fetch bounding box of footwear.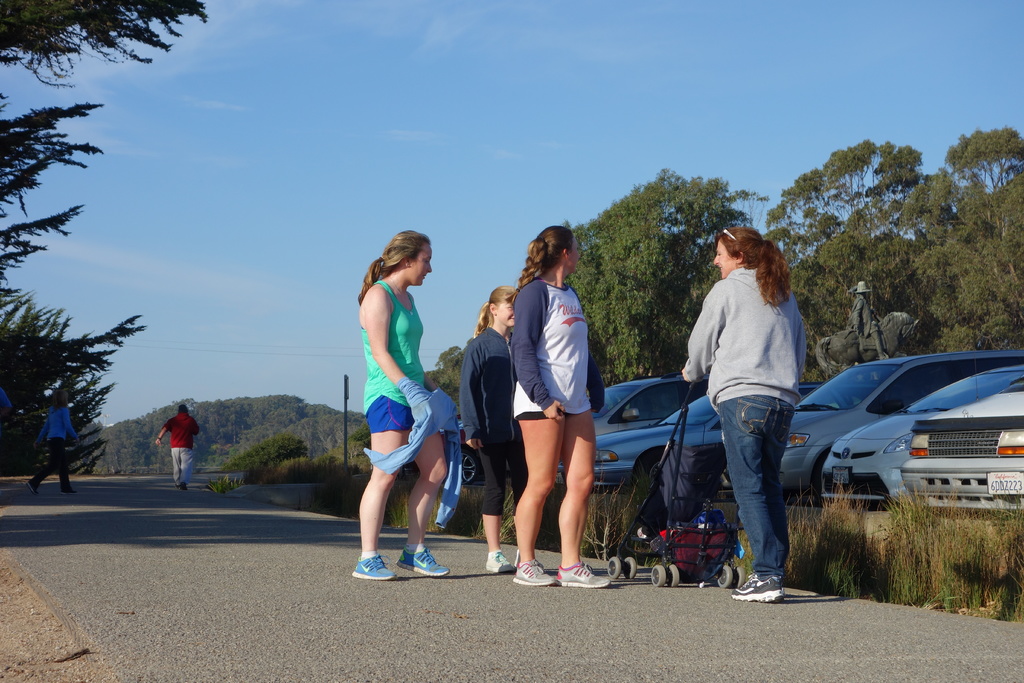
Bbox: <bbox>351, 554, 397, 580</bbox>.
